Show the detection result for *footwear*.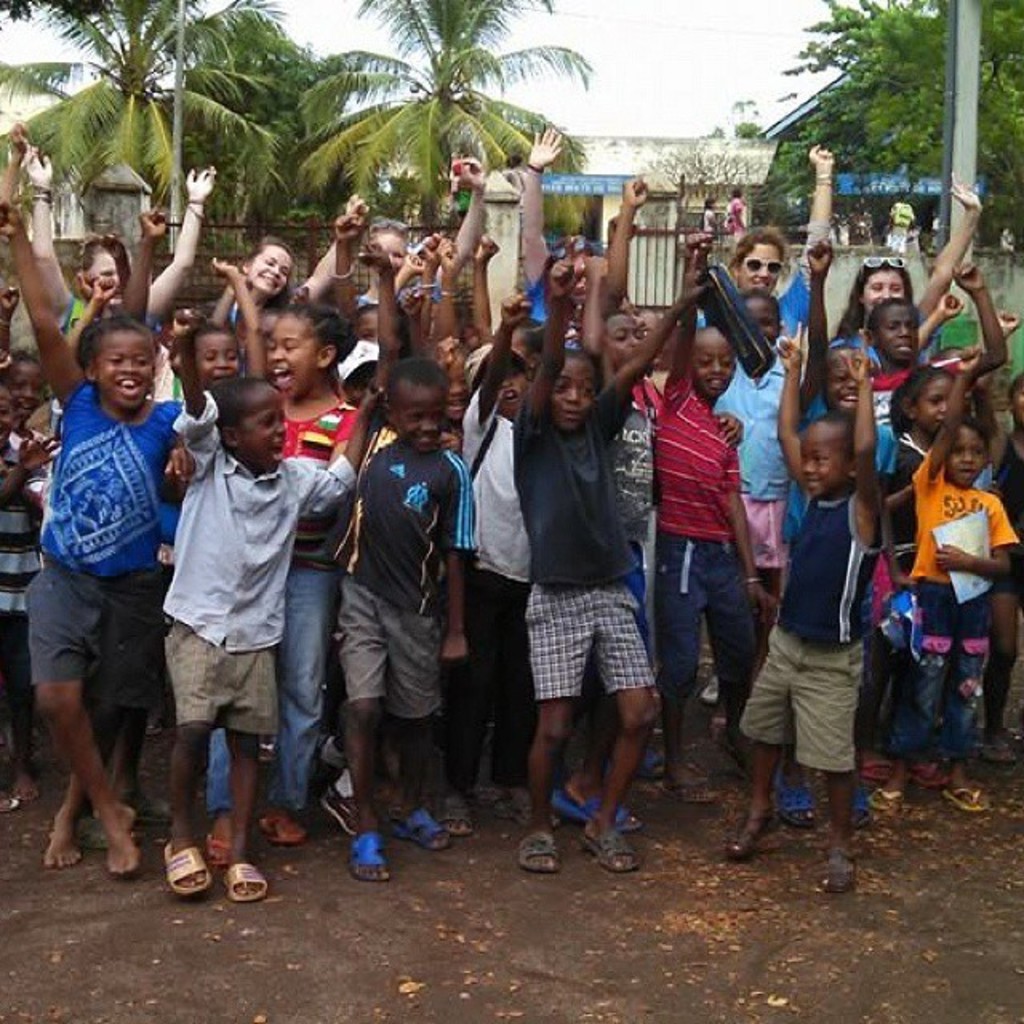
select_region(635, 750, 664, 782).
